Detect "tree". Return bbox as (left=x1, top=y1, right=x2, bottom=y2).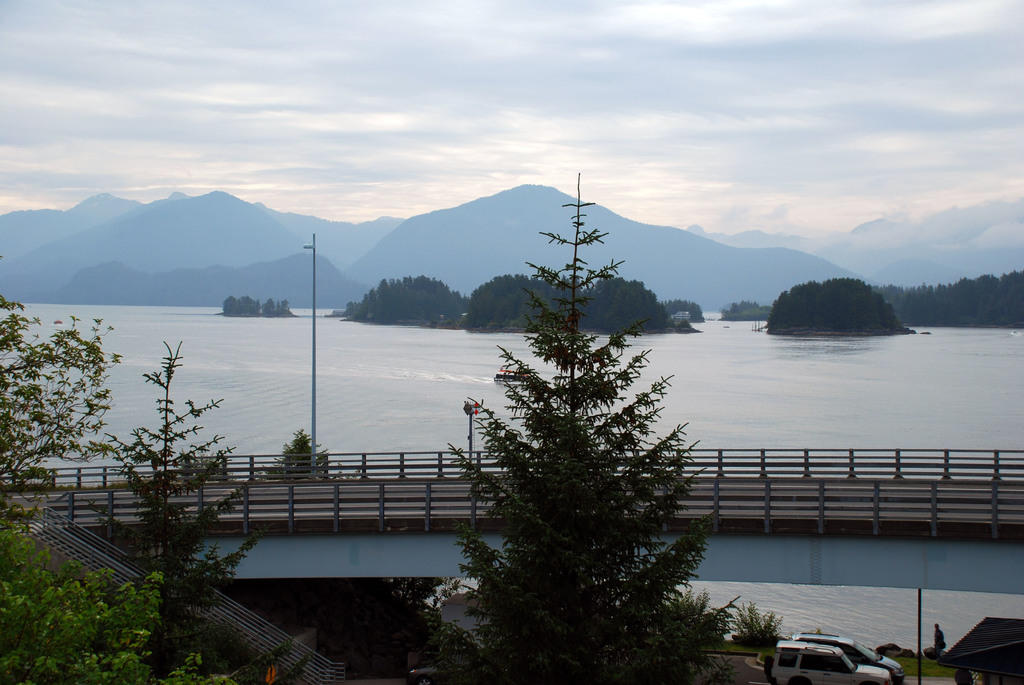
(left=109, top=341, right=243, bottom=652).
